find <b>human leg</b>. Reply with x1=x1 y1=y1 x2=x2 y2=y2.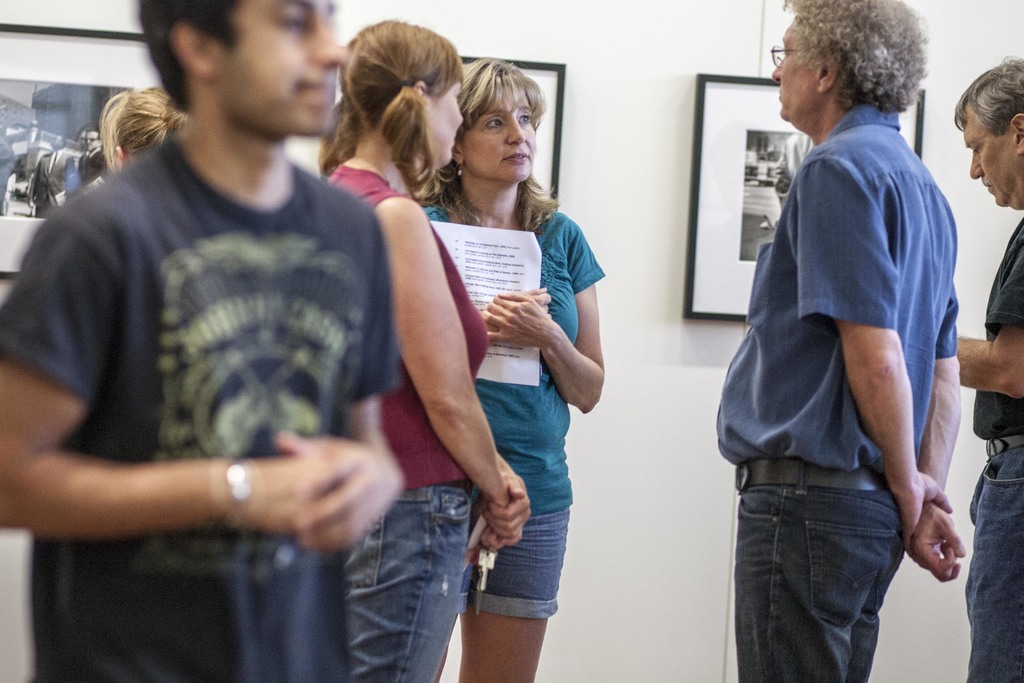
x1=959 y1=436 x2=1023 y2=682.
